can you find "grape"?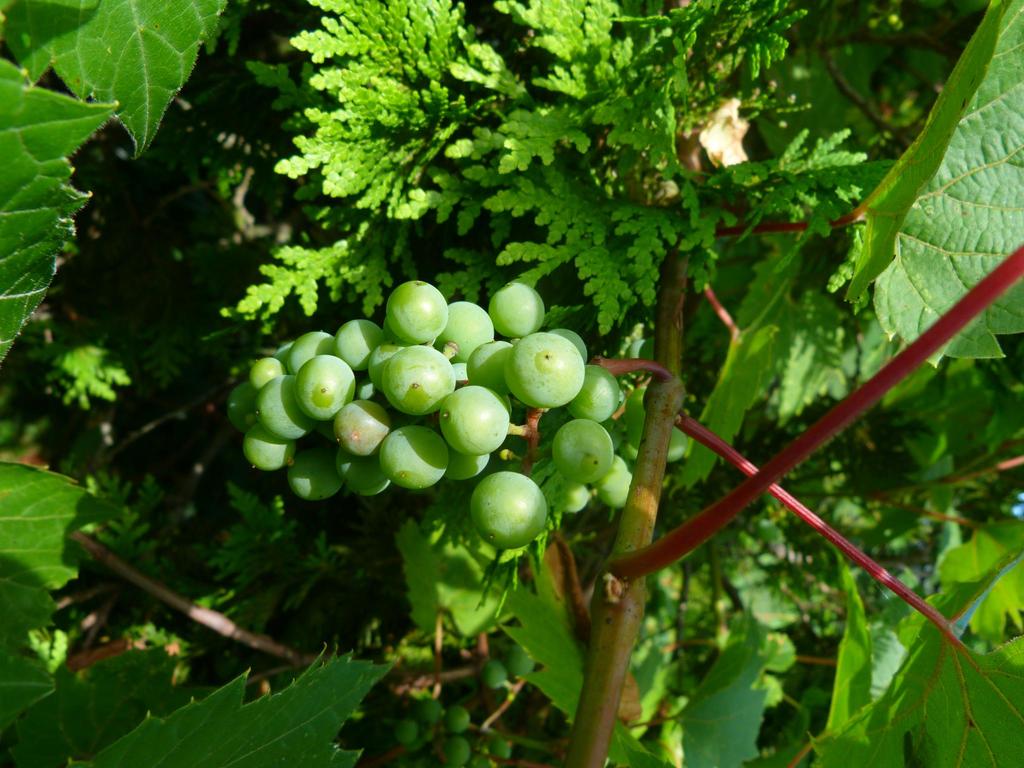
Yes, bounding box: 444,736,472,767.
